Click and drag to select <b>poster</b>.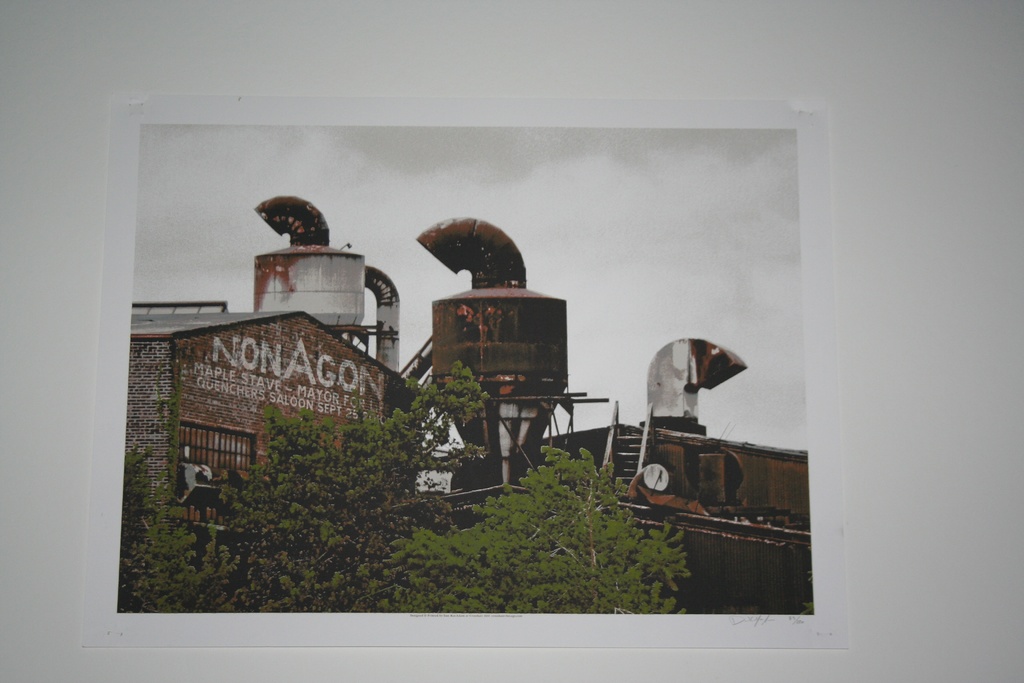
Selection: (78,92,849,646).
